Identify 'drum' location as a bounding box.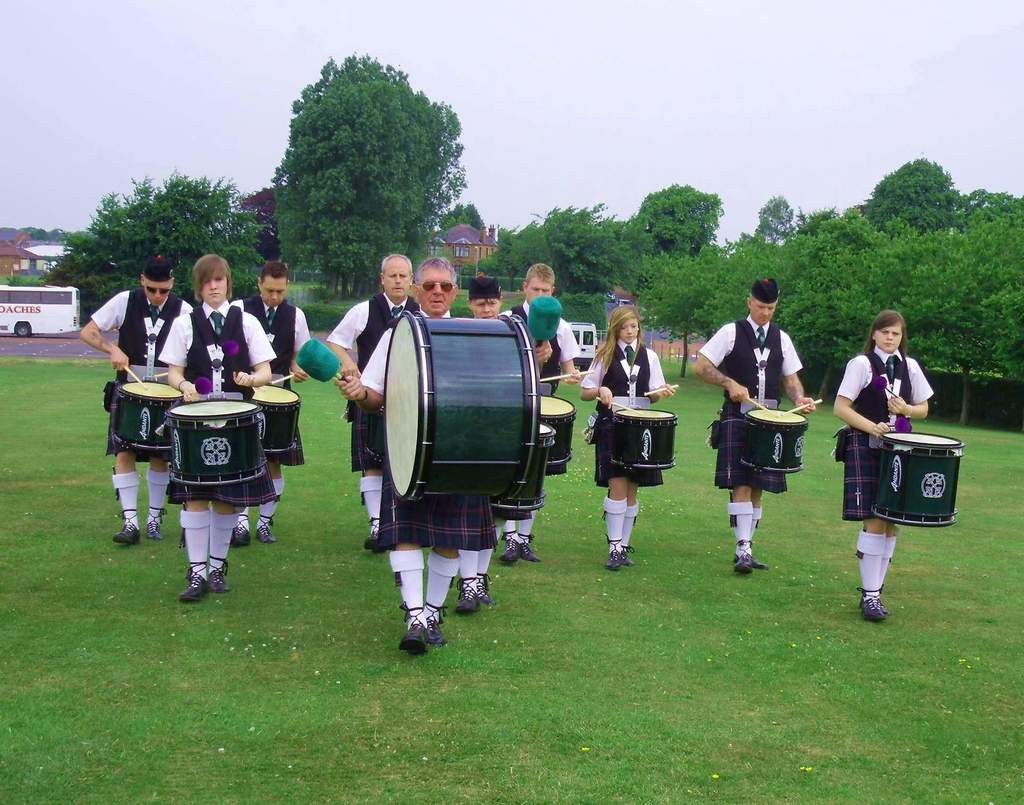
(left=606, top=408, right=676, bottom=470).
